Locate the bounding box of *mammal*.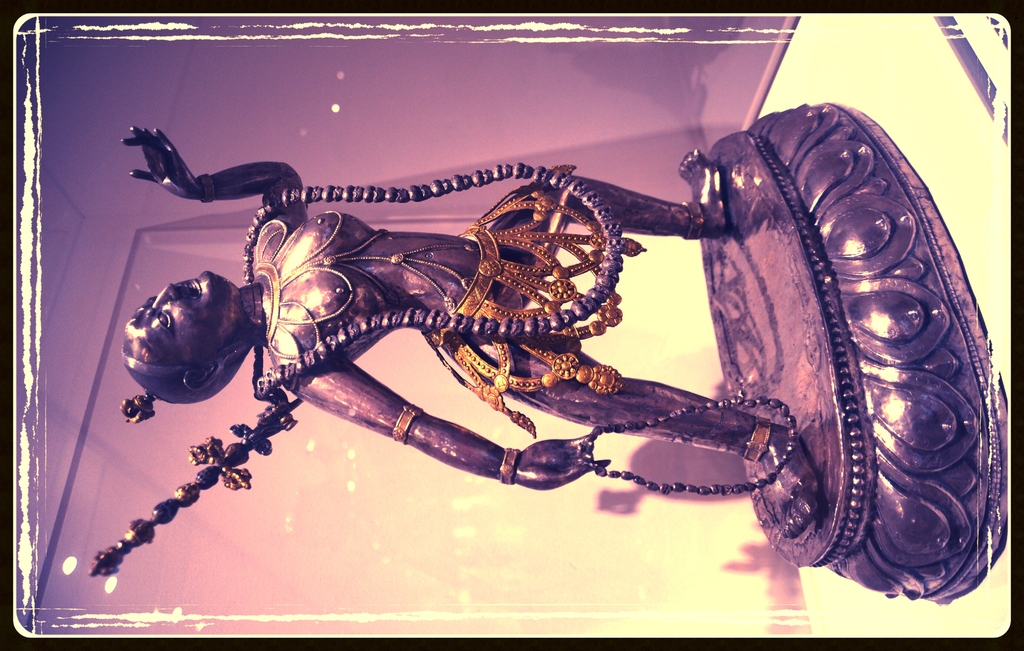
Bounding box: bbox=(128, 128, 964, 549).
